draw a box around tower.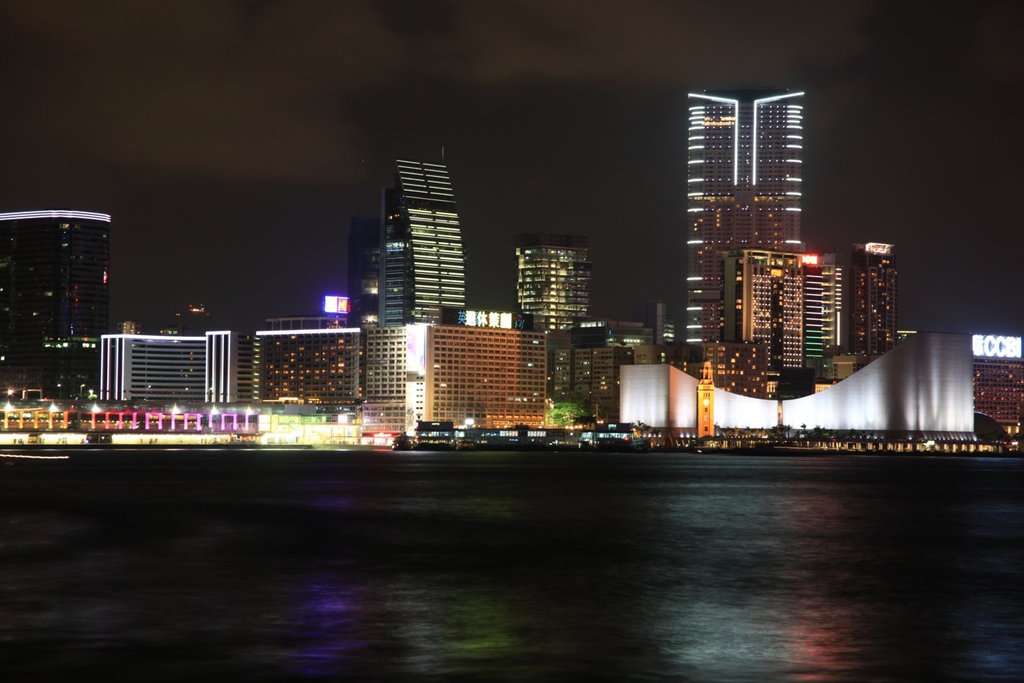
{"x1": 402, "y1": 319, "x2": 549, "y2": 435}.
